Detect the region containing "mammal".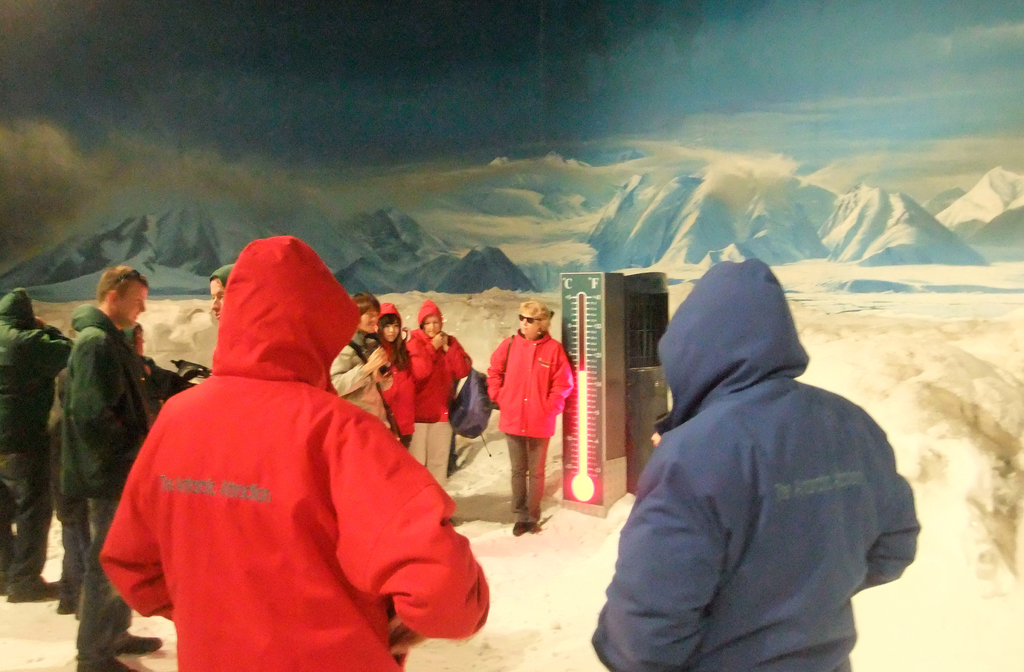
<box>331,293,397,436</box>.
